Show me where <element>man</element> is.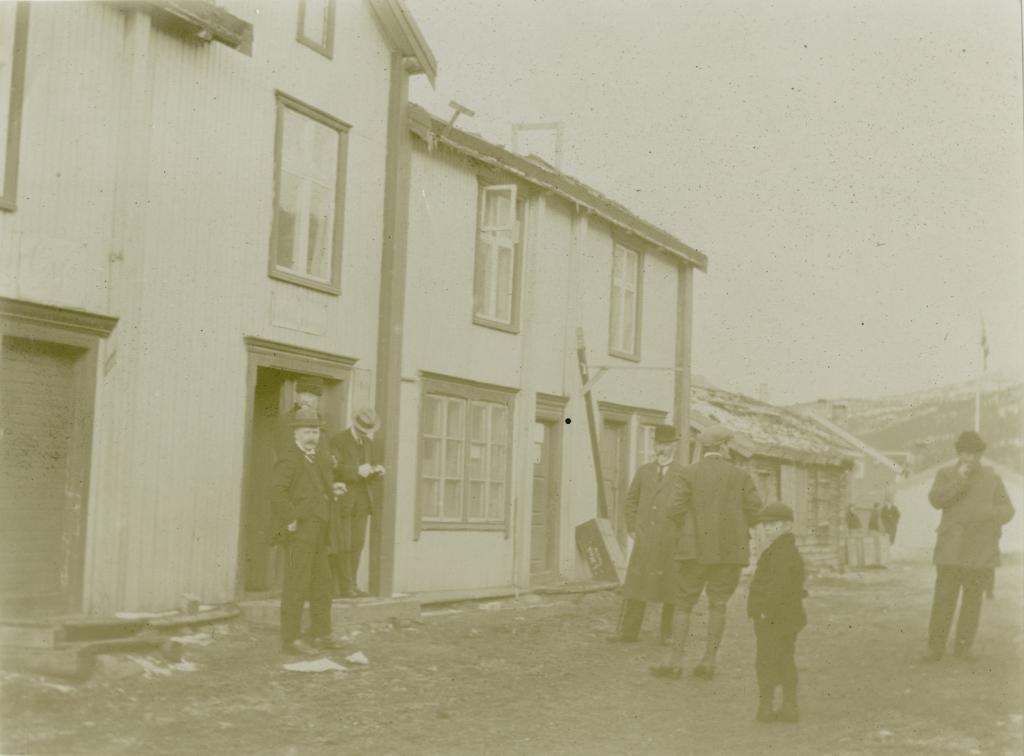
<element>man</element> is at [922,434,1017,670].
